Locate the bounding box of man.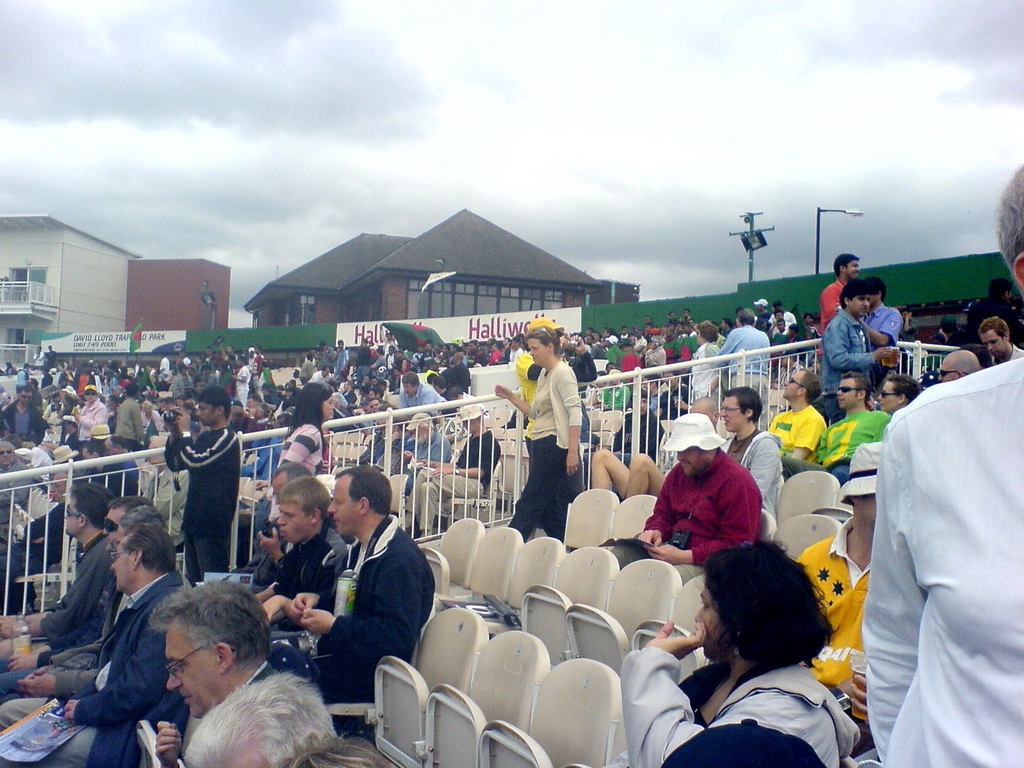
Bounding box: locate(0, 518, 192, 767).
